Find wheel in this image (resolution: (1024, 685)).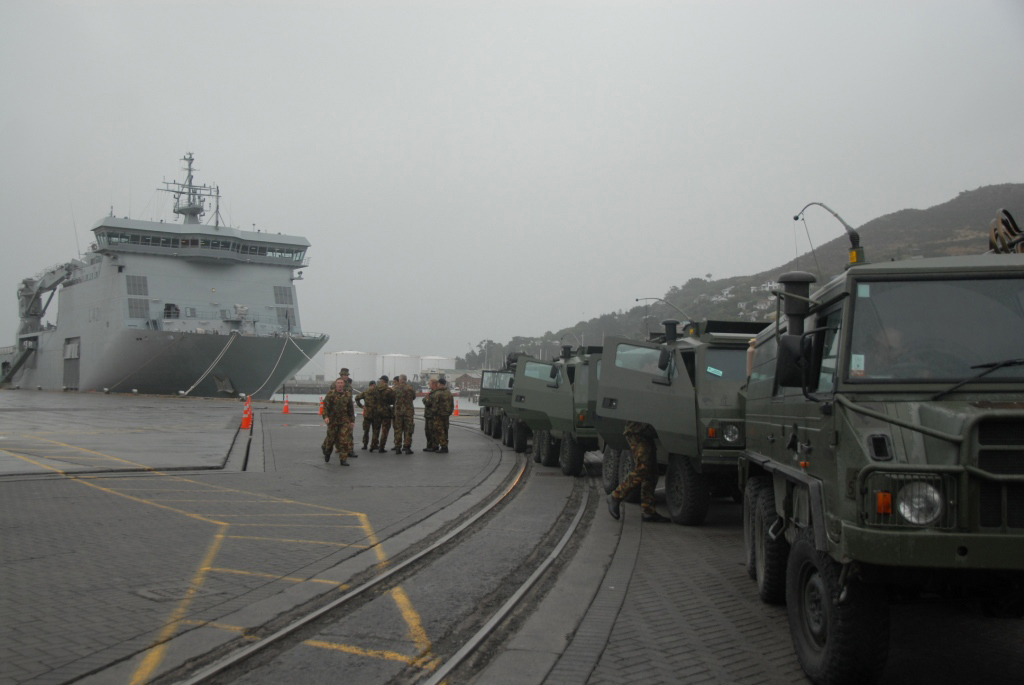
{"x1": 790, "y1": 521, "x2": 885, "y2": 663}.
